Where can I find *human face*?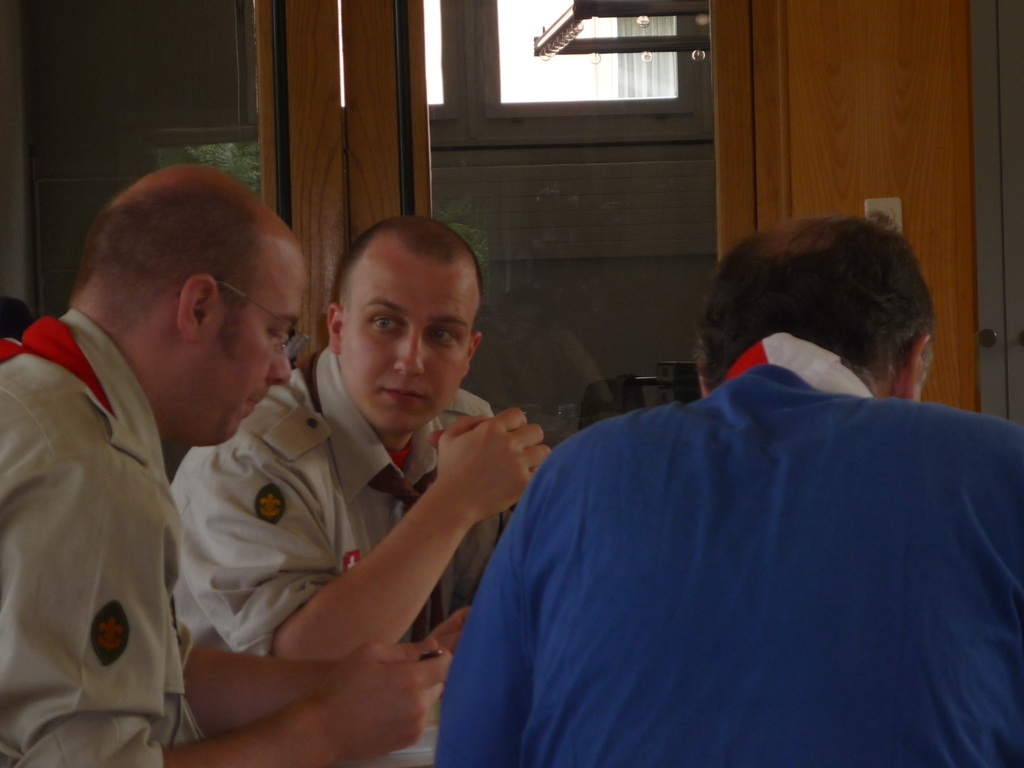
You can find it at (x1=194, y1=239, x2=300, y2=447).
